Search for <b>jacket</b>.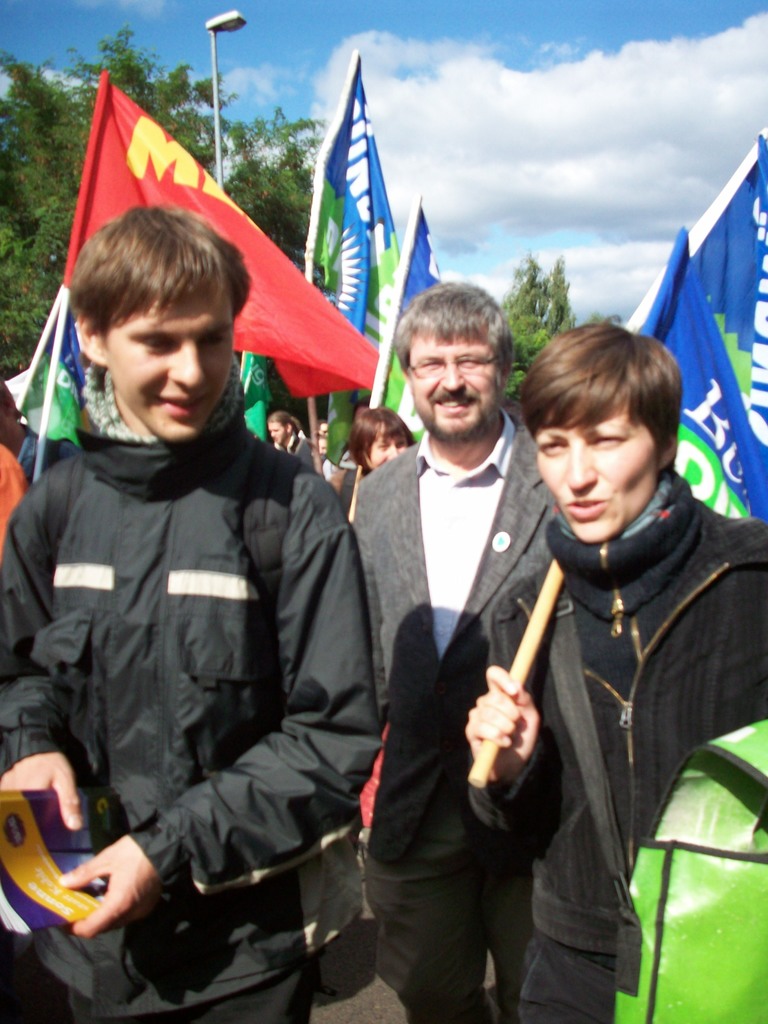
Found at region(0, 250, 382, 950).
